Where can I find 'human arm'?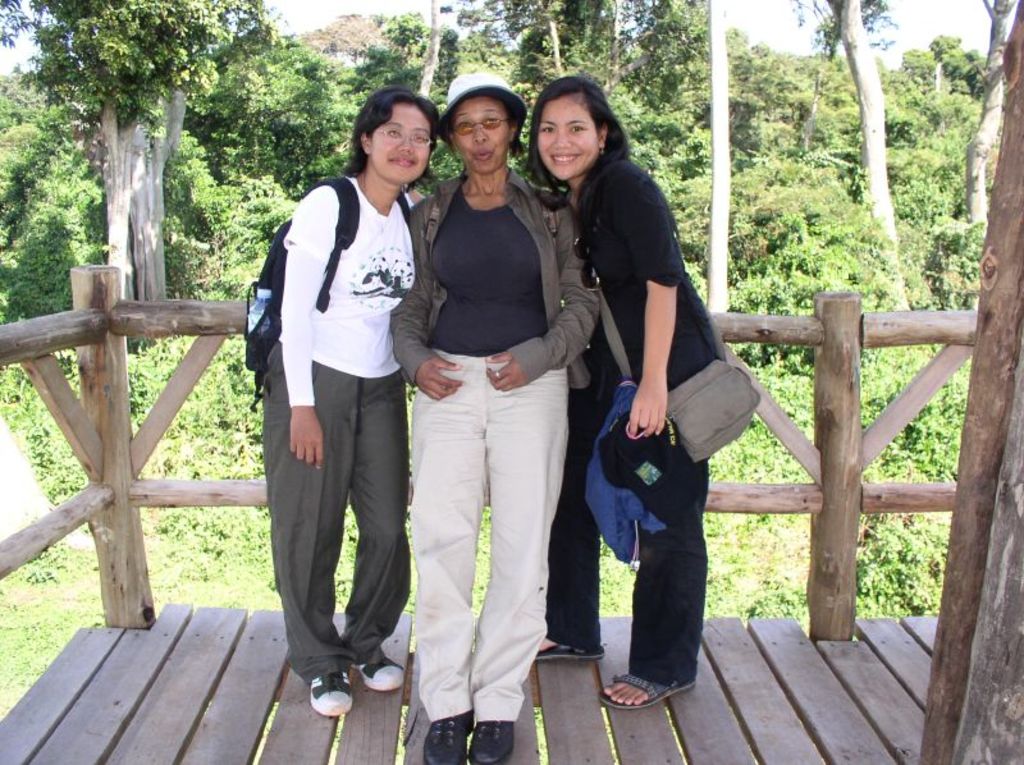
You can find it at BBox(280, 179, 332, 473).
